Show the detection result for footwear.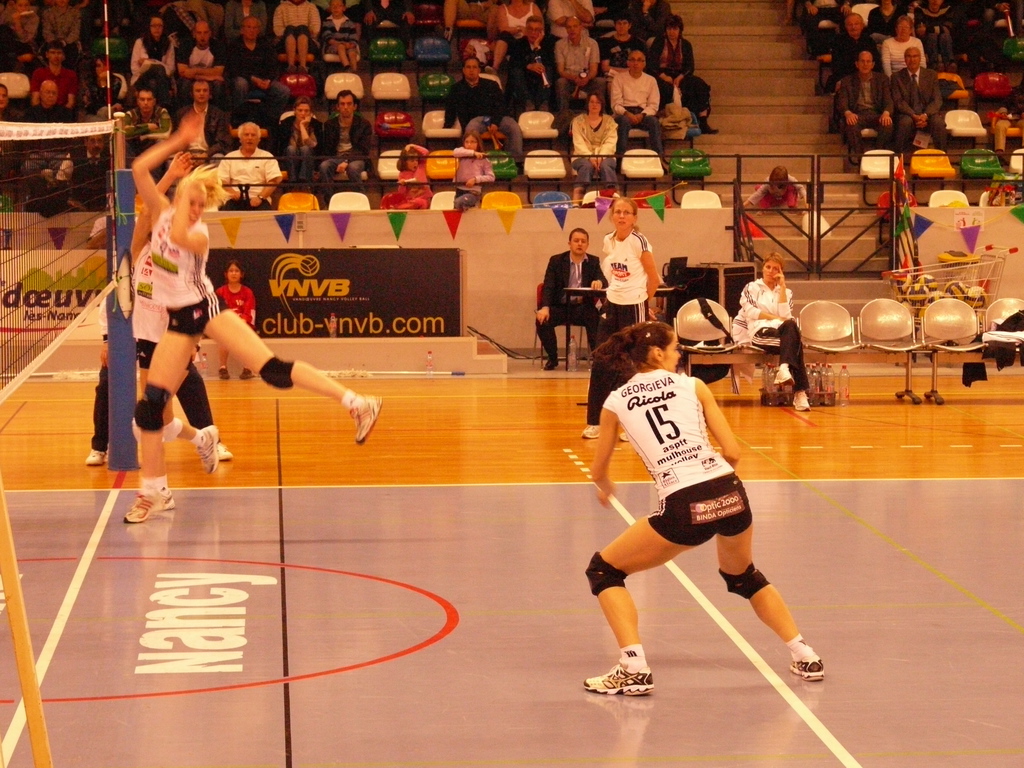
pyautogui.locateOnScreen(84, 449, 109, 466).
